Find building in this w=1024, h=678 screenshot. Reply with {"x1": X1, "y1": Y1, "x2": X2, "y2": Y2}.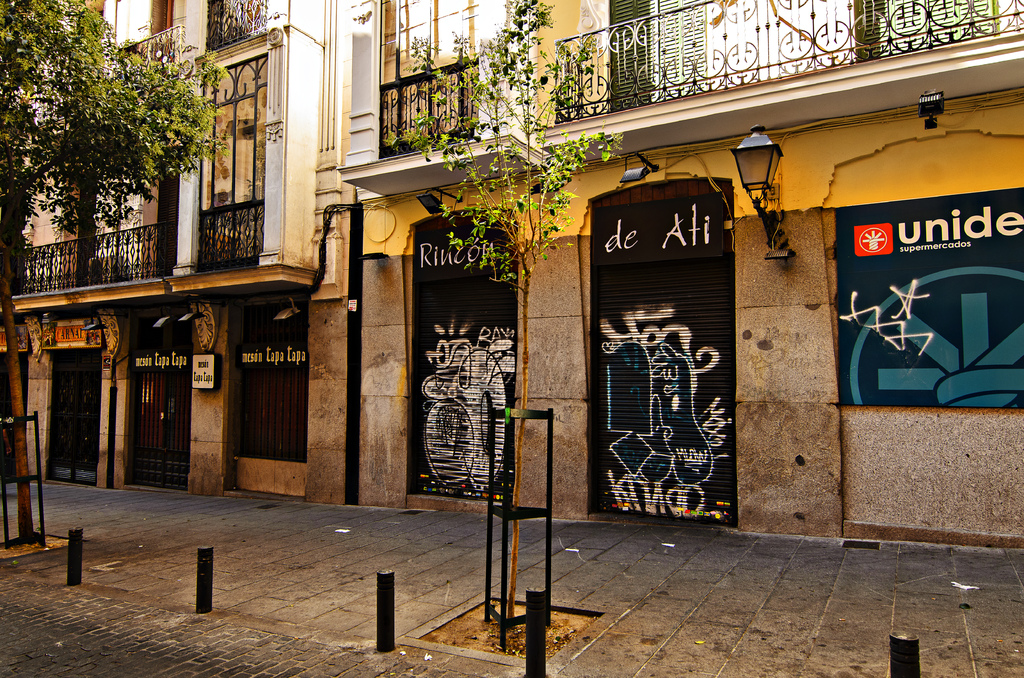
{"x1": 0, "y1": 0, "x2": 355, "y2": 513}.
